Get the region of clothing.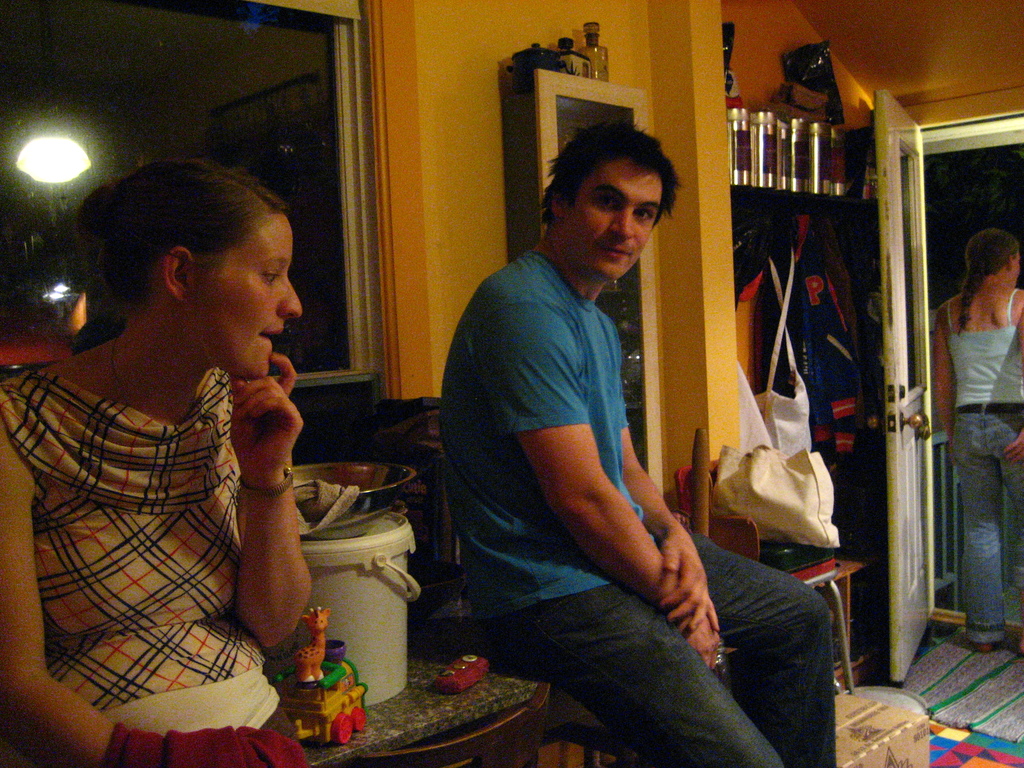
bbox=[947, 291, 1023, 642].
